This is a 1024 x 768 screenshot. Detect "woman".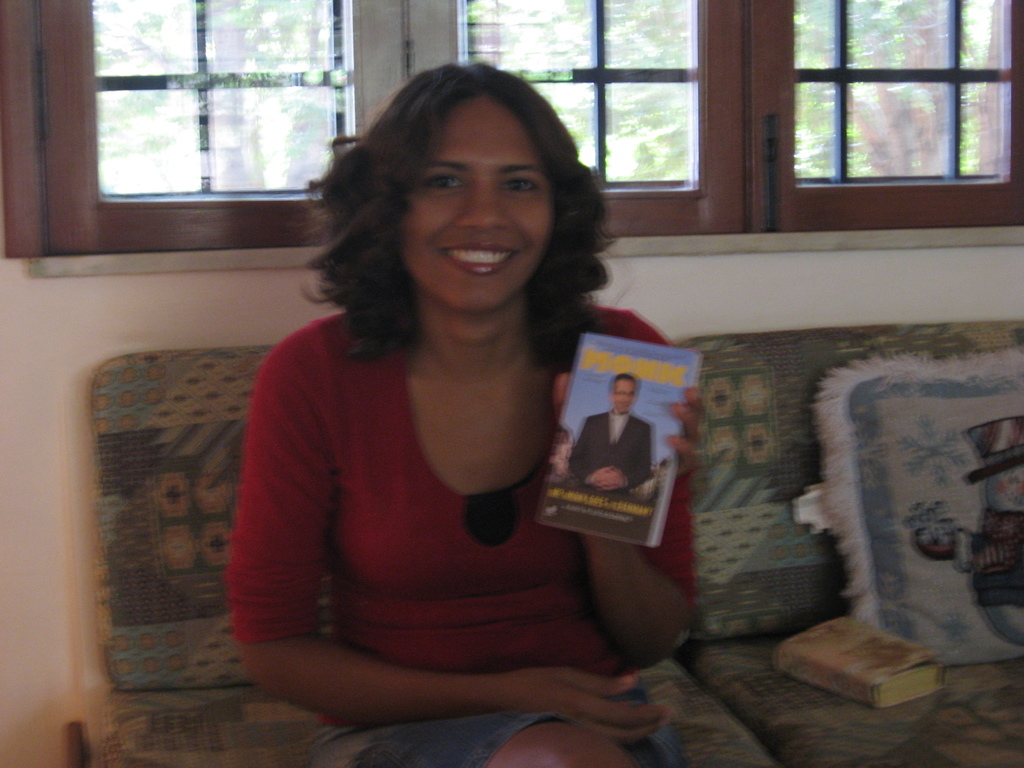
bbox=[216, 59, 720, 767].
